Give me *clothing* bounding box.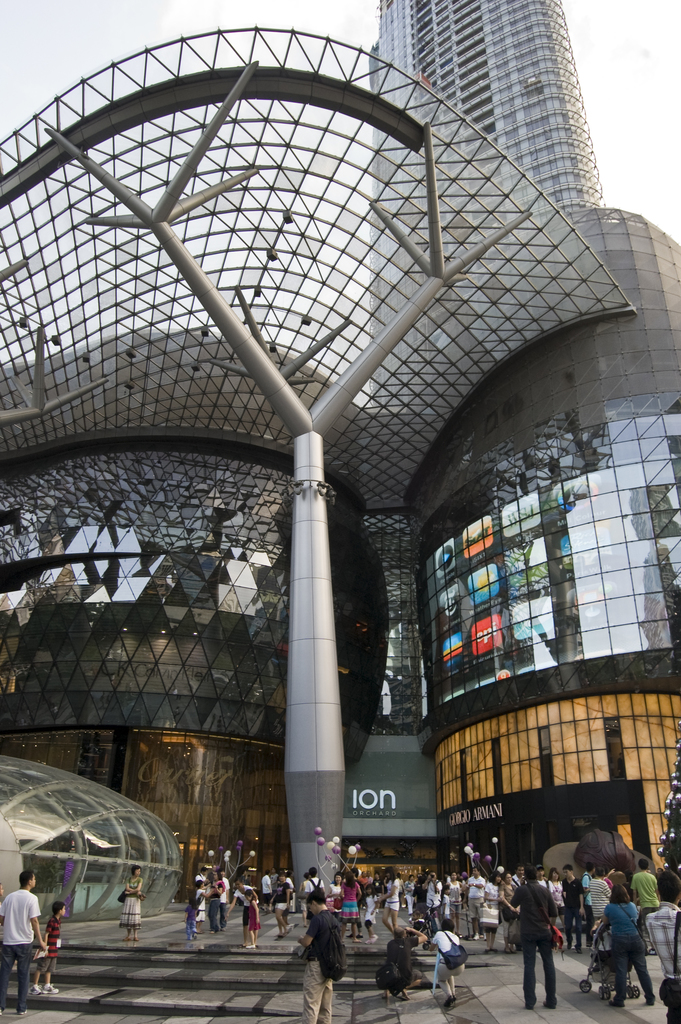
locate(110, 881, 137, 915).
